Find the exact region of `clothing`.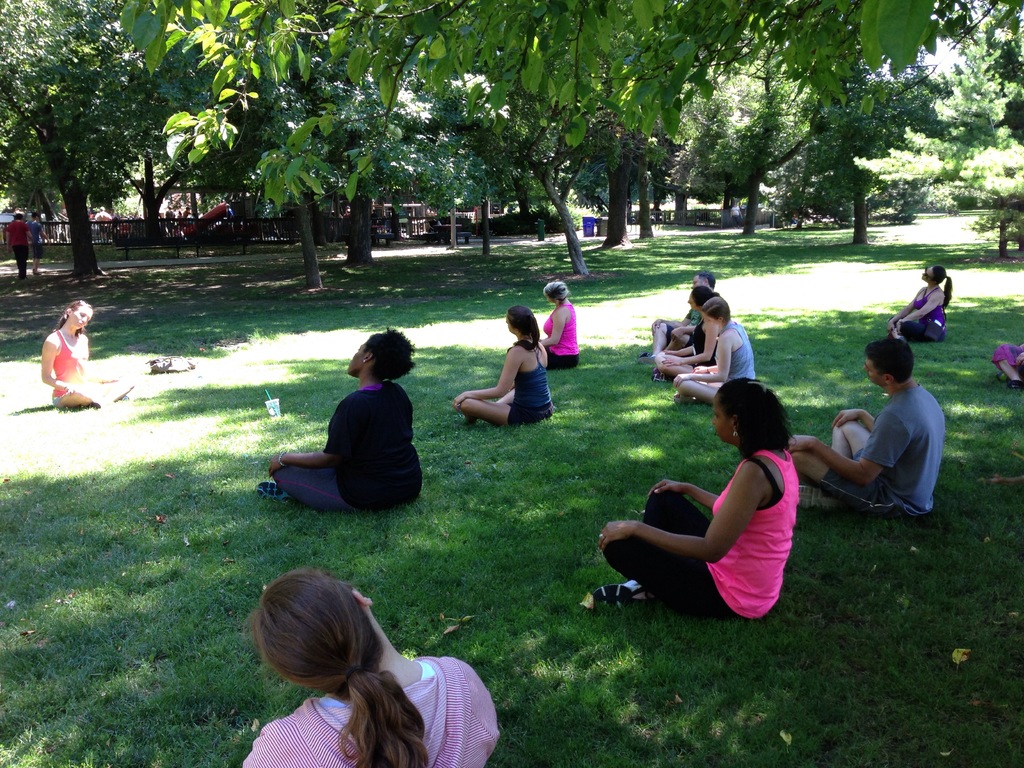
Exact region: [left=681, top=319, right=719, bottom=372].
